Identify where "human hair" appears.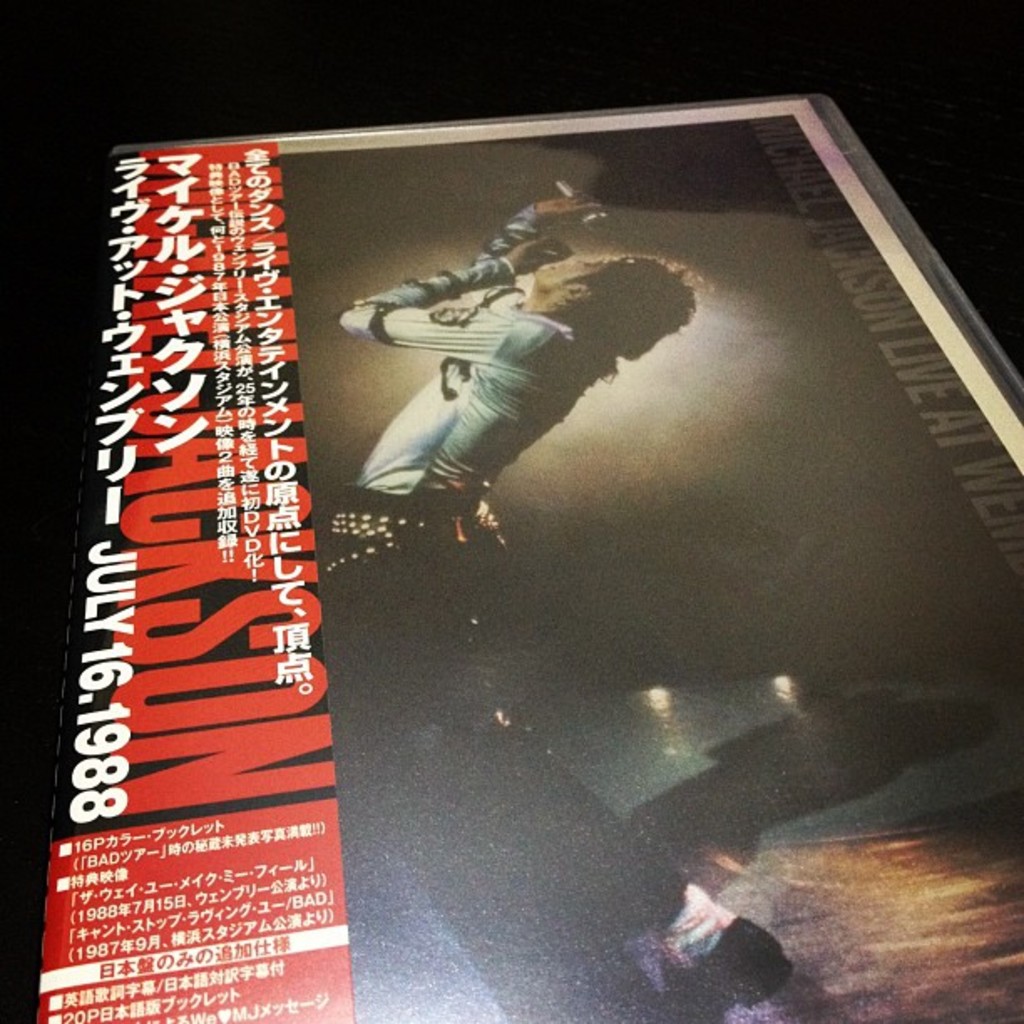
Appears at (left=554, top=246, right=713, bottom=385).
